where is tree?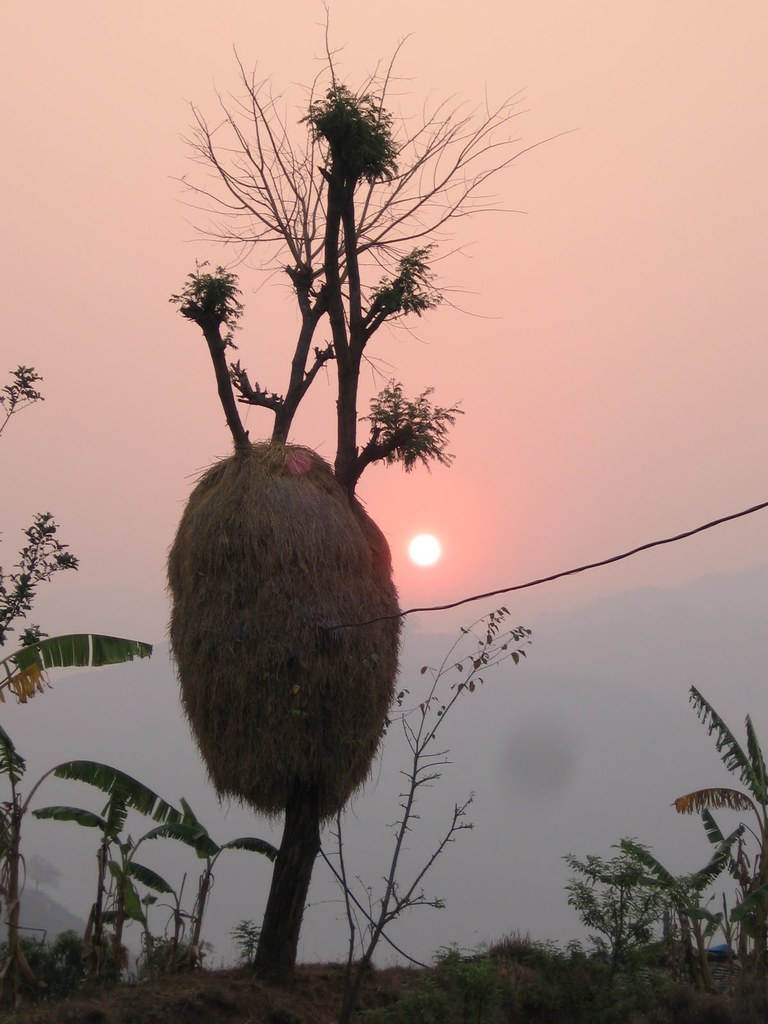
rect(673, 682, 764, 939).
